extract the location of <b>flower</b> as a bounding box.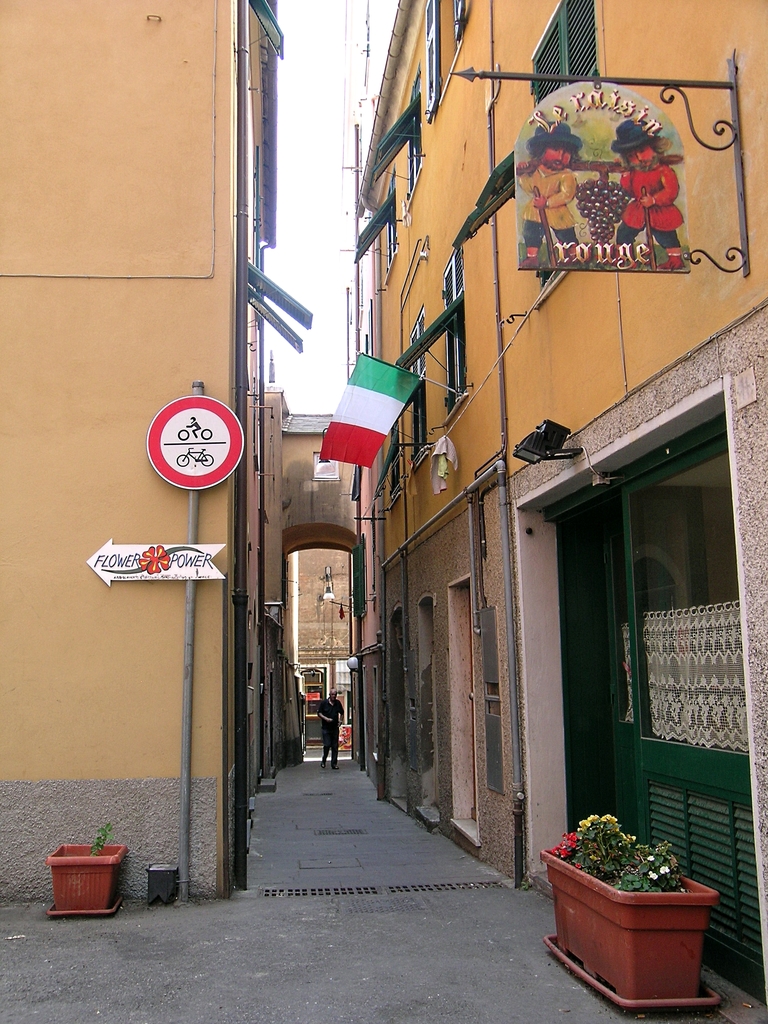
BBox(551, 833, 576, 856).
